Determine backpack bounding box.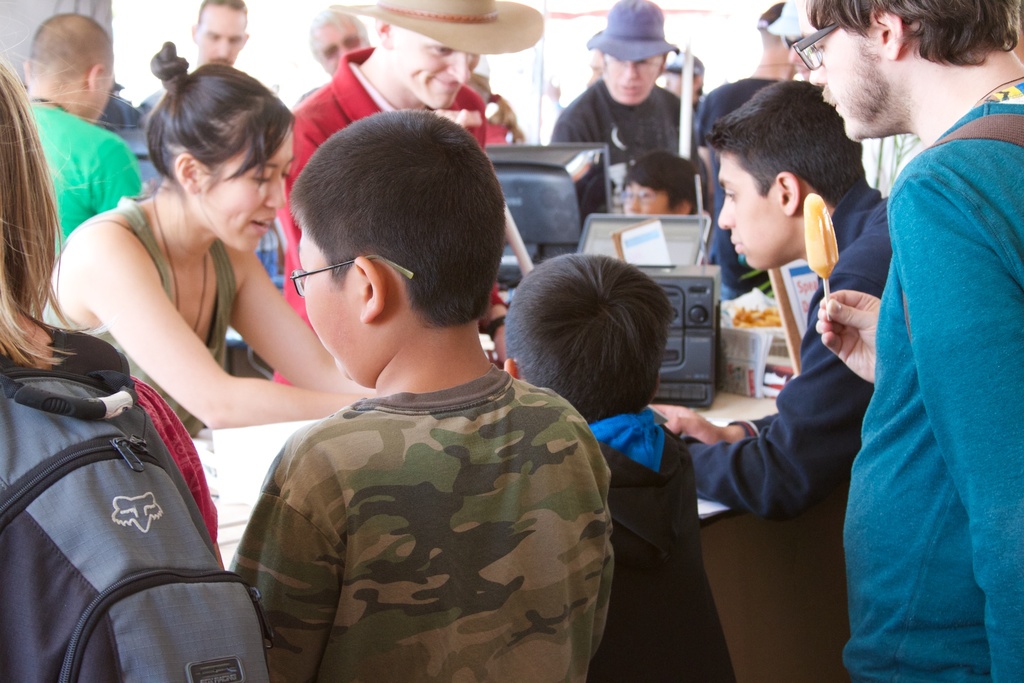
Determined: <box>10,320,277,659</box>.
